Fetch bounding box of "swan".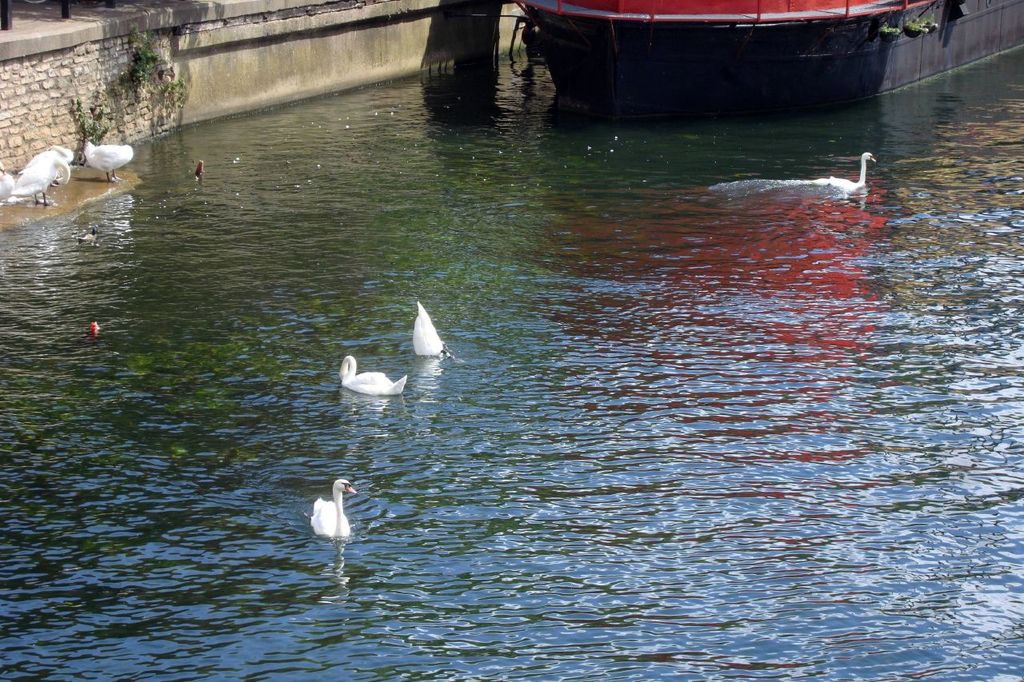
Bbox: [left=0, top=159, right=14, bottom=196].
